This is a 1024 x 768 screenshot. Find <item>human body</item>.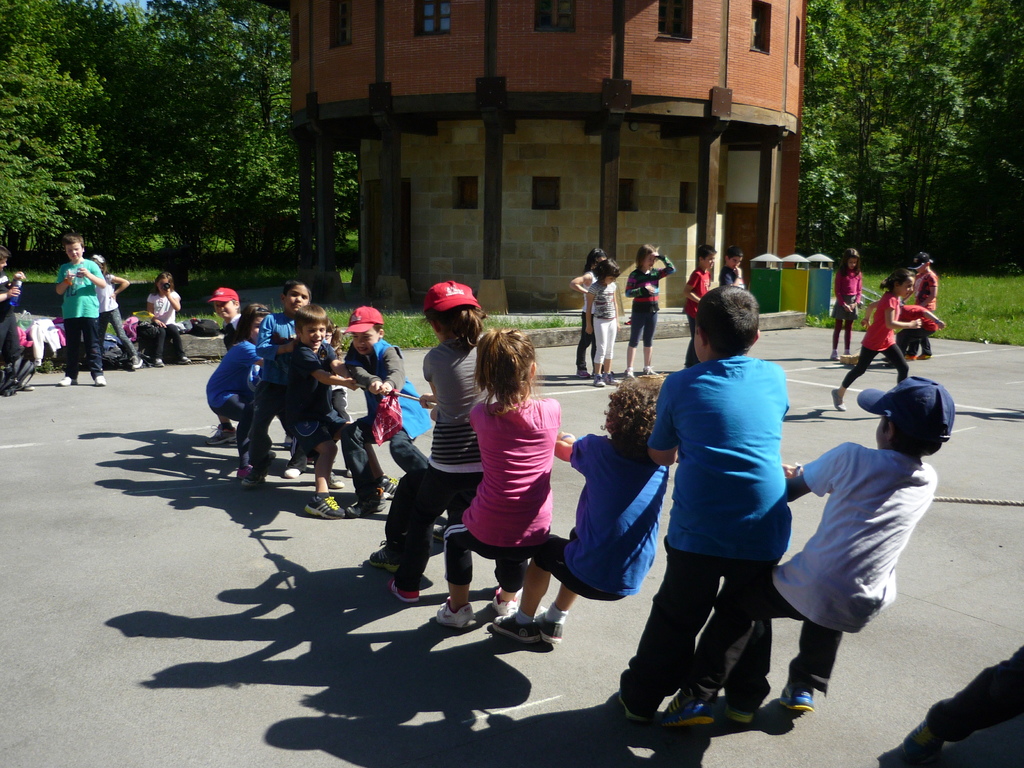
Bounding box: {"left": 92, "top": 268, "right": 146, "bottom": 367}.
